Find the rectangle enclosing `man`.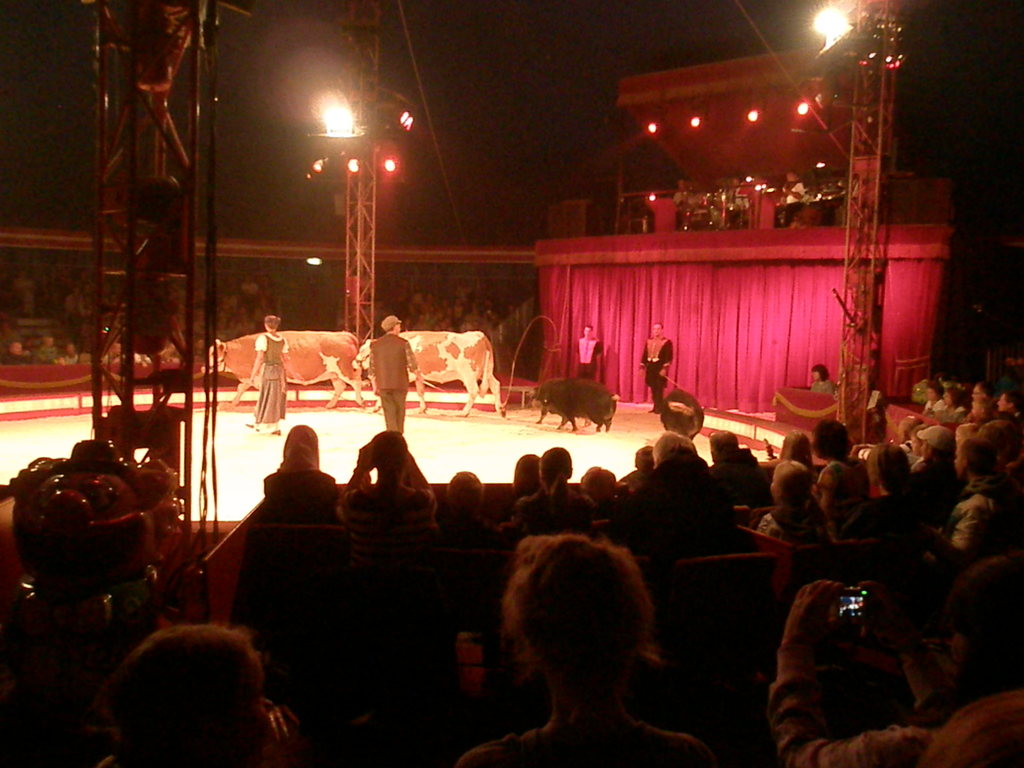
bbox=[911, 425, 964, 499].
